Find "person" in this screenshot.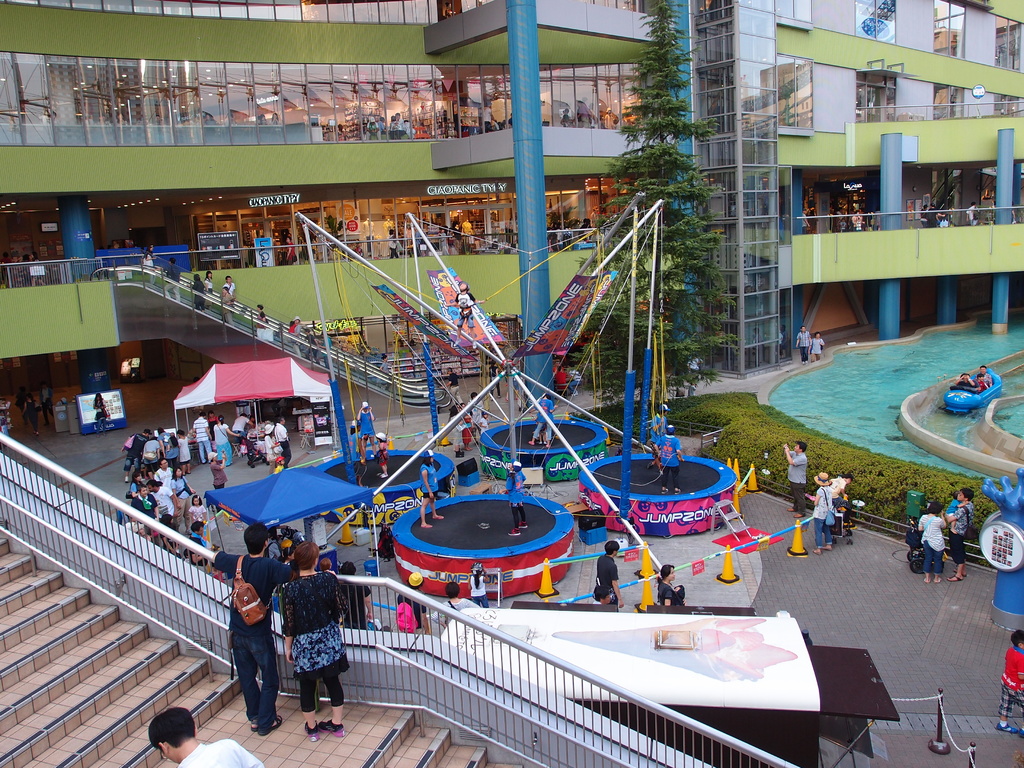
The bounding box for "person" is Rect(390, 227, 399, 259).
